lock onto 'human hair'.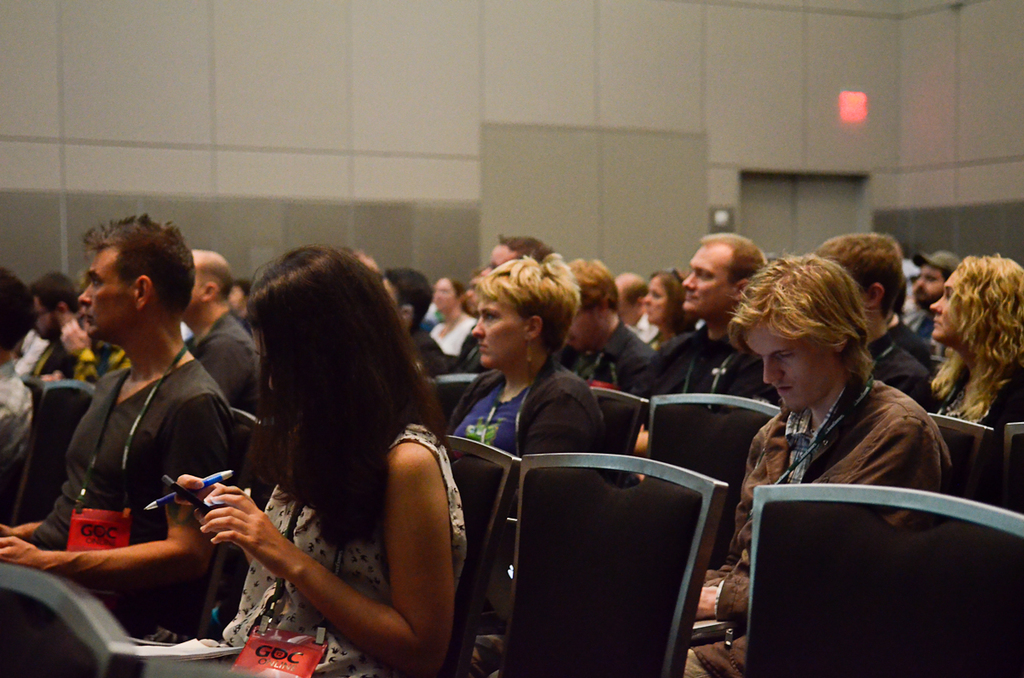
Locked: (927, 252, 1023, 425).
